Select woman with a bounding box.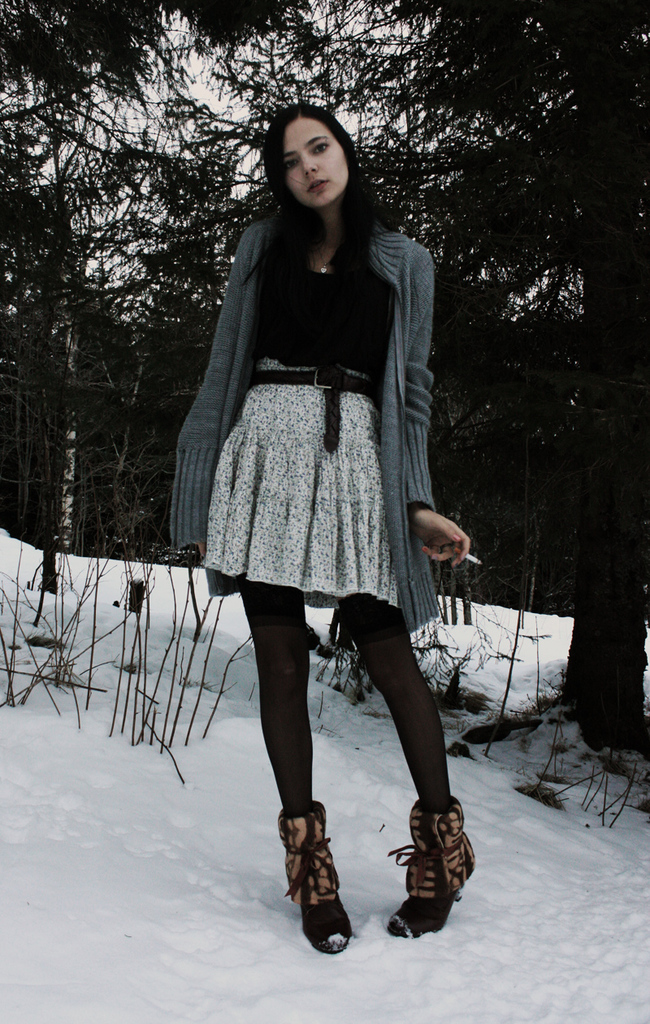
158:114:460:864.
